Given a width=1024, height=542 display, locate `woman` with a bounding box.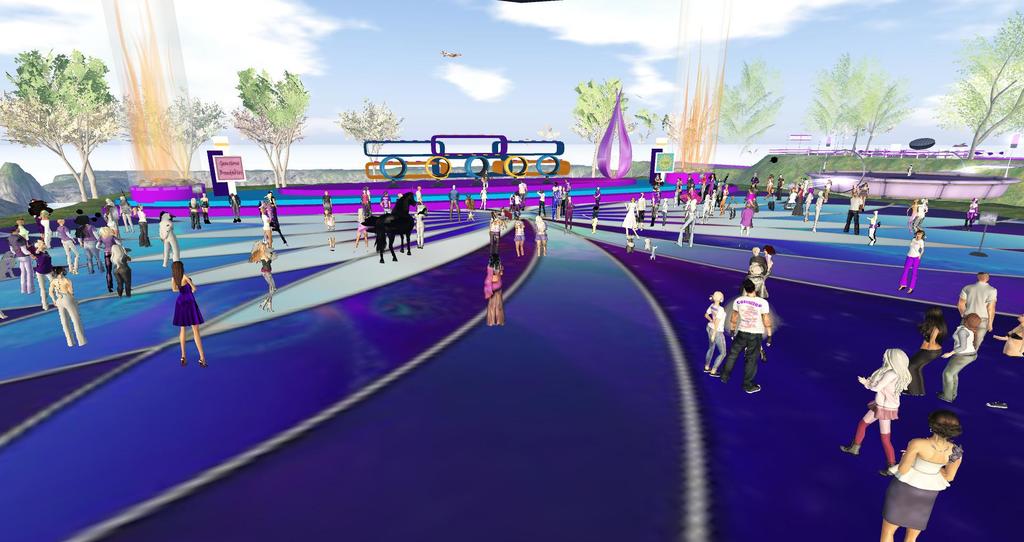
Located: bbox=[535, 214, 548, 258].
